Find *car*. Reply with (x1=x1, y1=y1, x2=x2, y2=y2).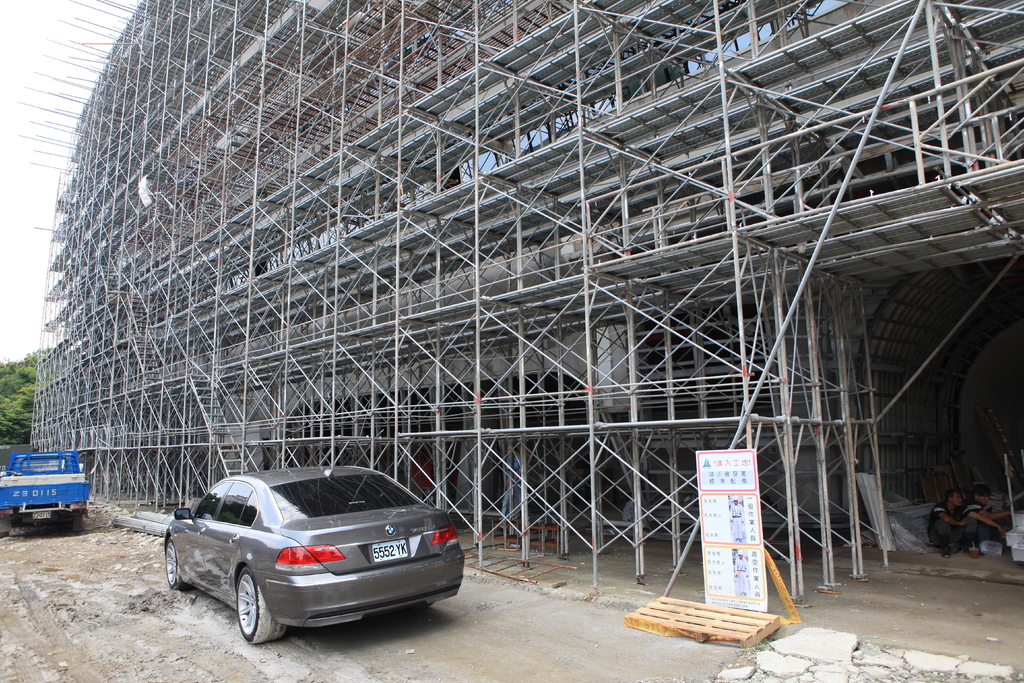
(x1=122, y1=480, x2=461, y2=645).
